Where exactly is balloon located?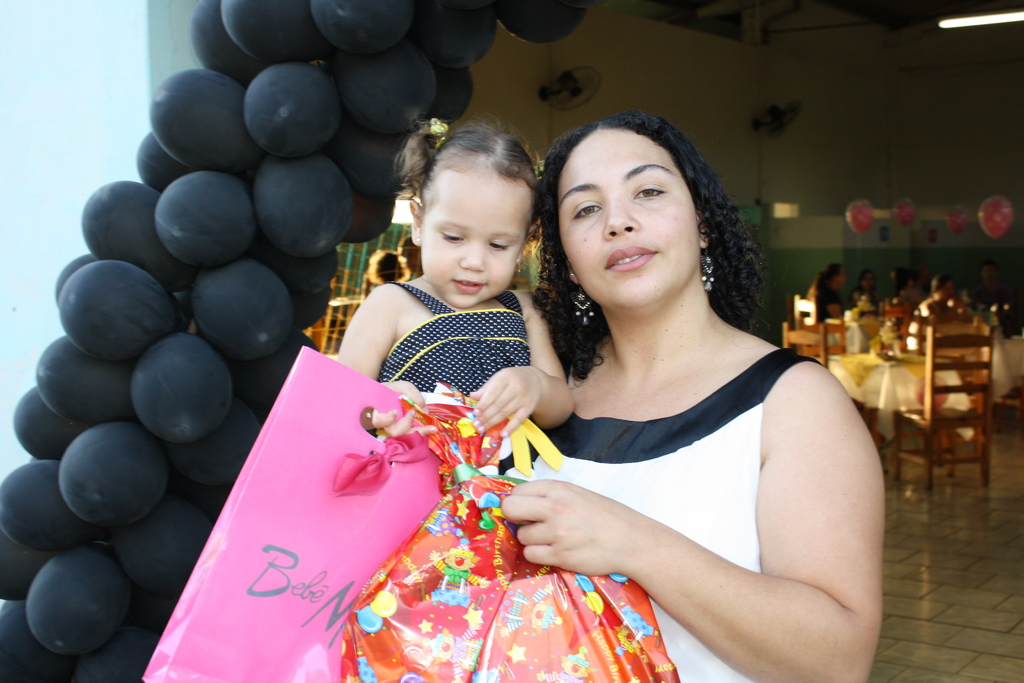
Its bounding box is (x1=981, y1=196, x2=1015, y2=238).
